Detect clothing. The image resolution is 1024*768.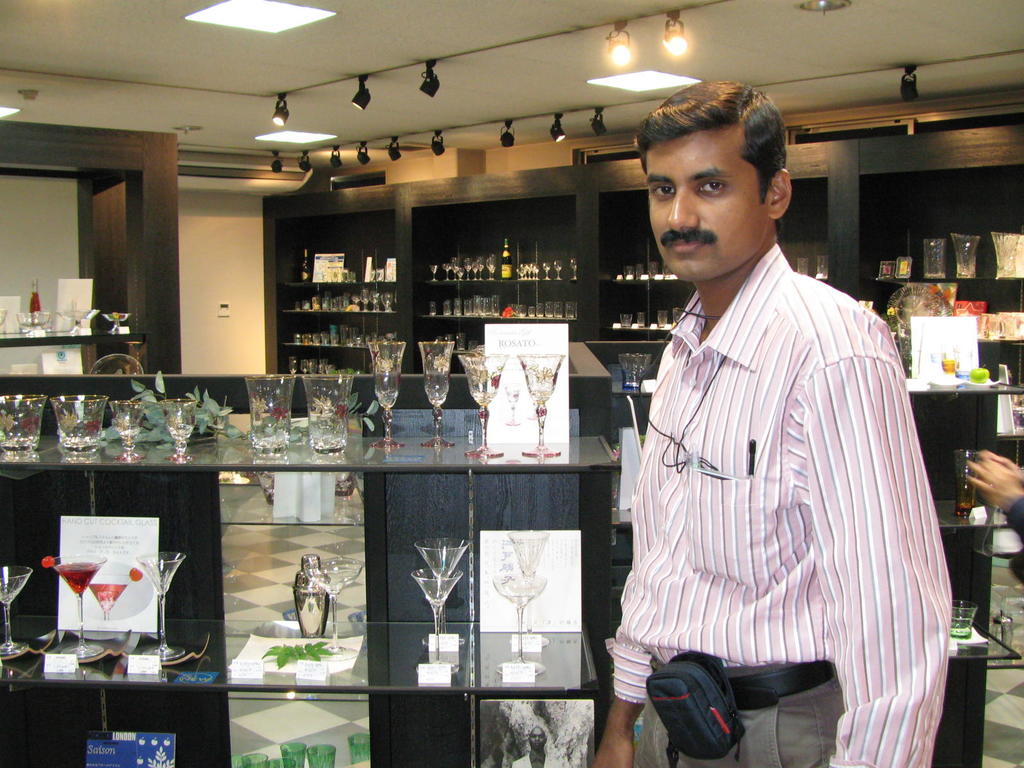
{"x1": 611, "y1": 212, "x2": 965, "y2": 725}.
